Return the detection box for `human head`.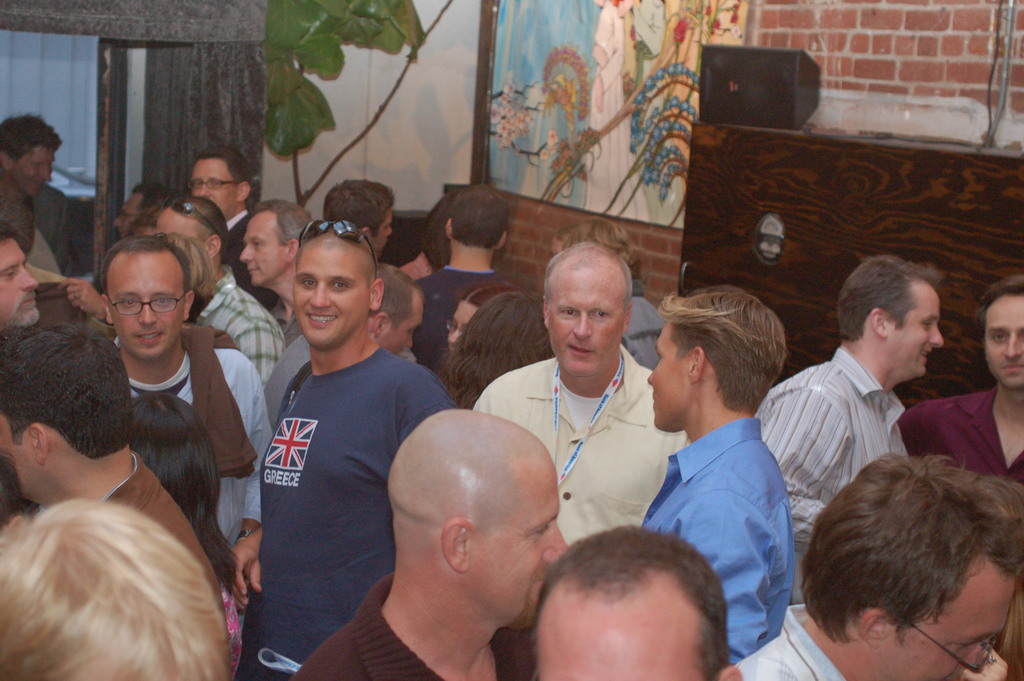
157:196:230:293.
